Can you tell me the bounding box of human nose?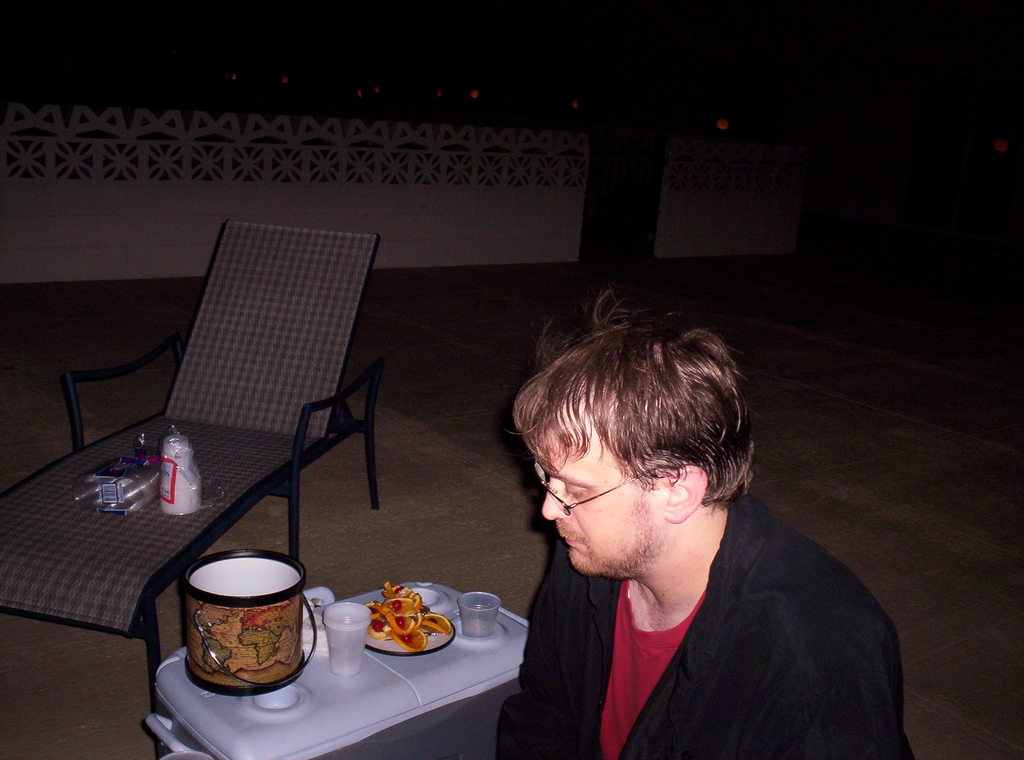
rect(540, 477, 574, 524).
